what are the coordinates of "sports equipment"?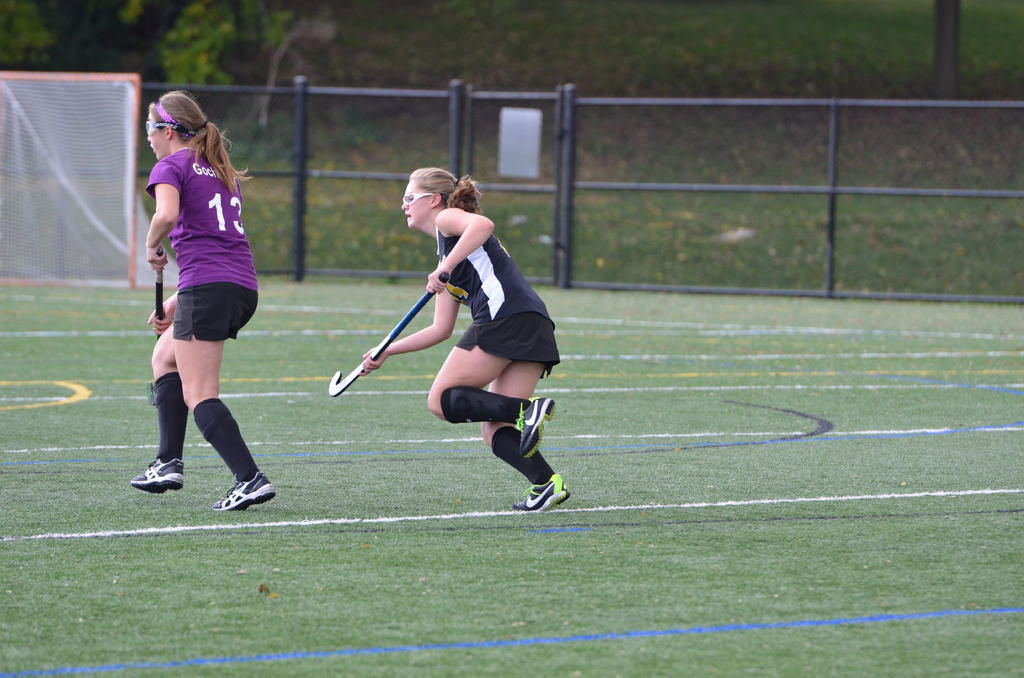
[left=149, top=245, right=166, bottom=405].
